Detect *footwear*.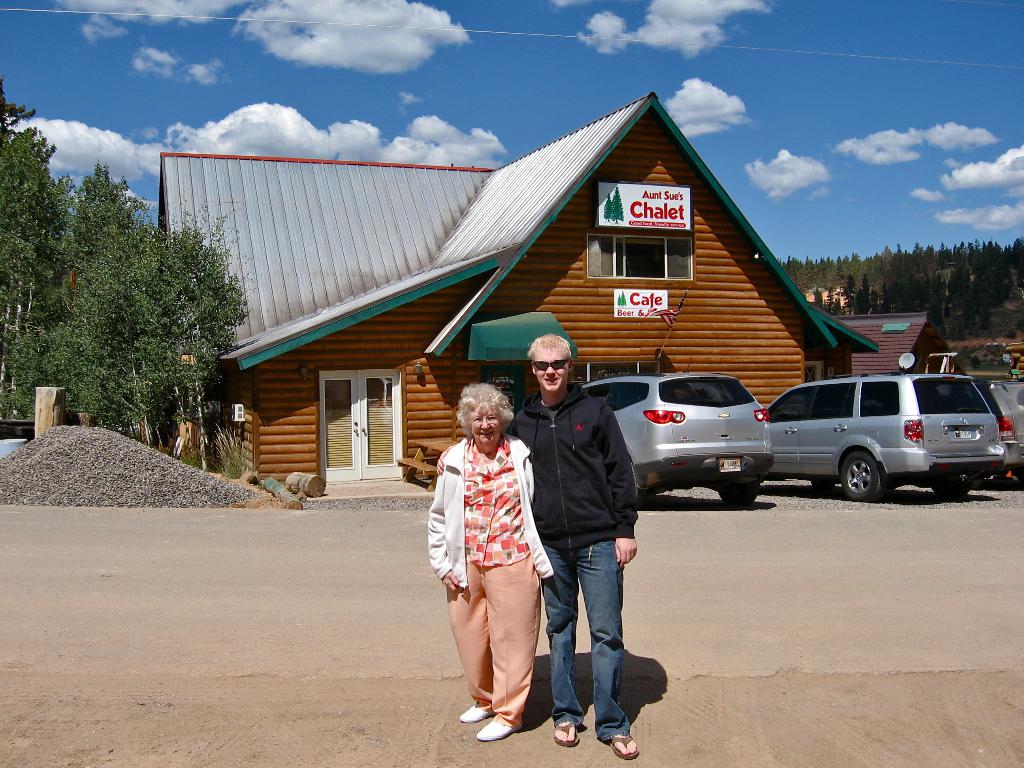
Detected at [x1=556, y1=723, x2=582, y2=749].
